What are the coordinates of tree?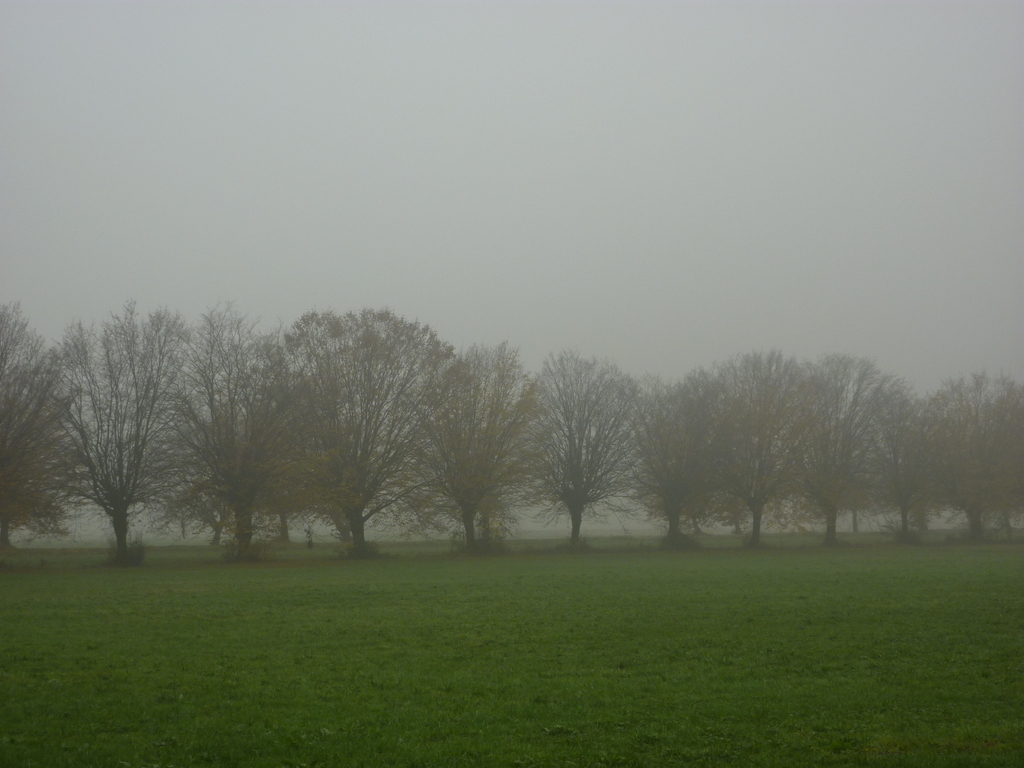
pyautogui.locateOnScreen(412, 332, 541, 550).
